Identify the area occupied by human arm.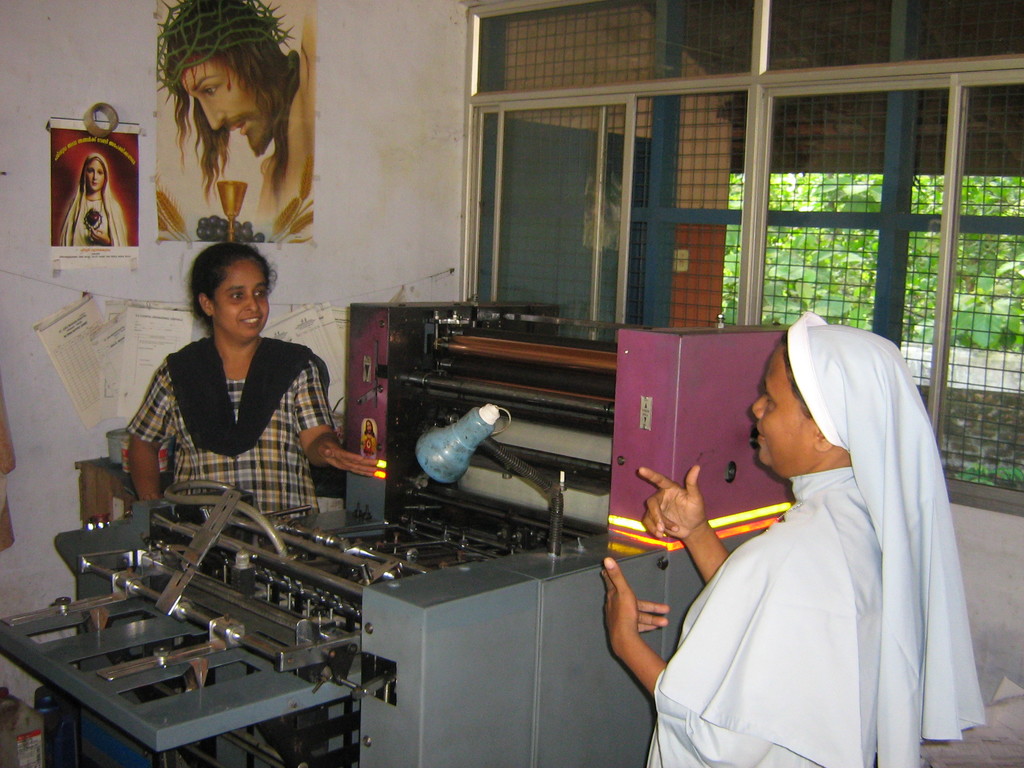
Area: (639,464,739,587).
